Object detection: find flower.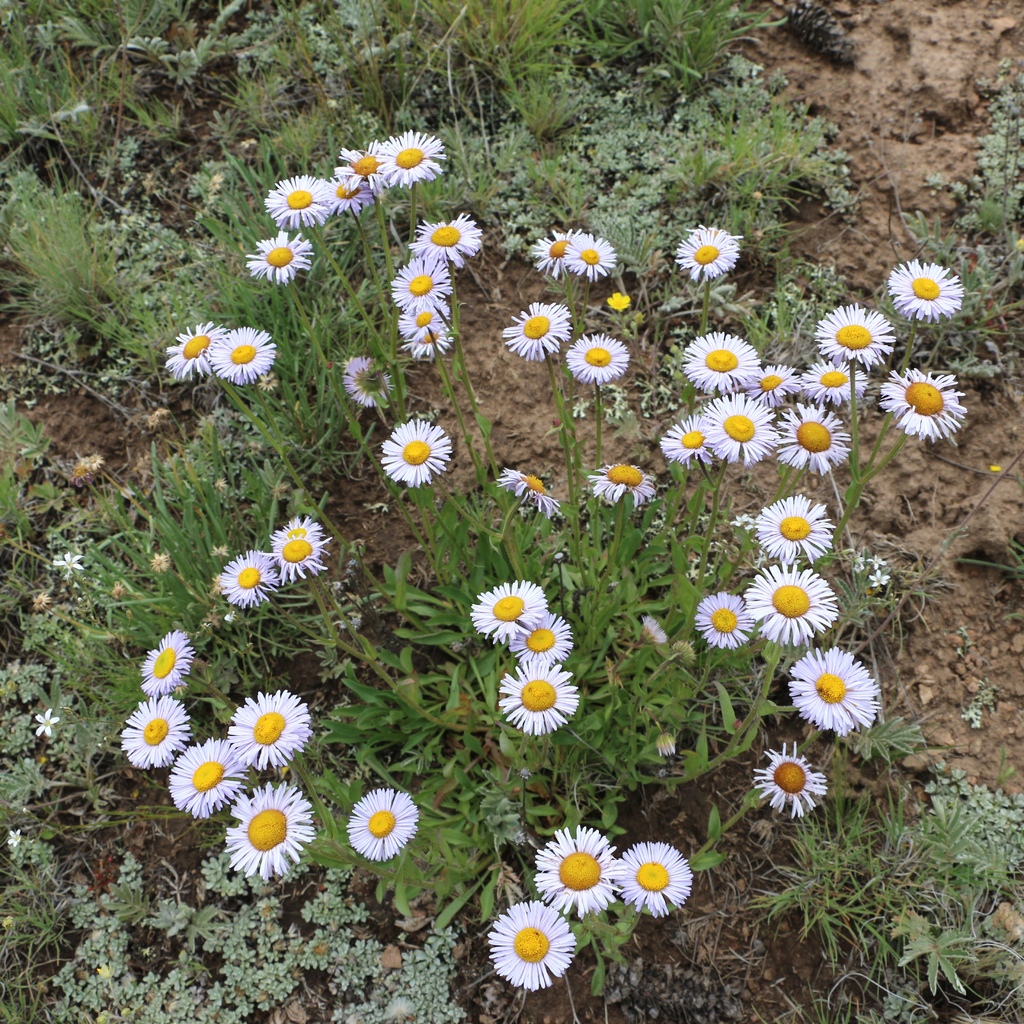
884,253,966,323.
